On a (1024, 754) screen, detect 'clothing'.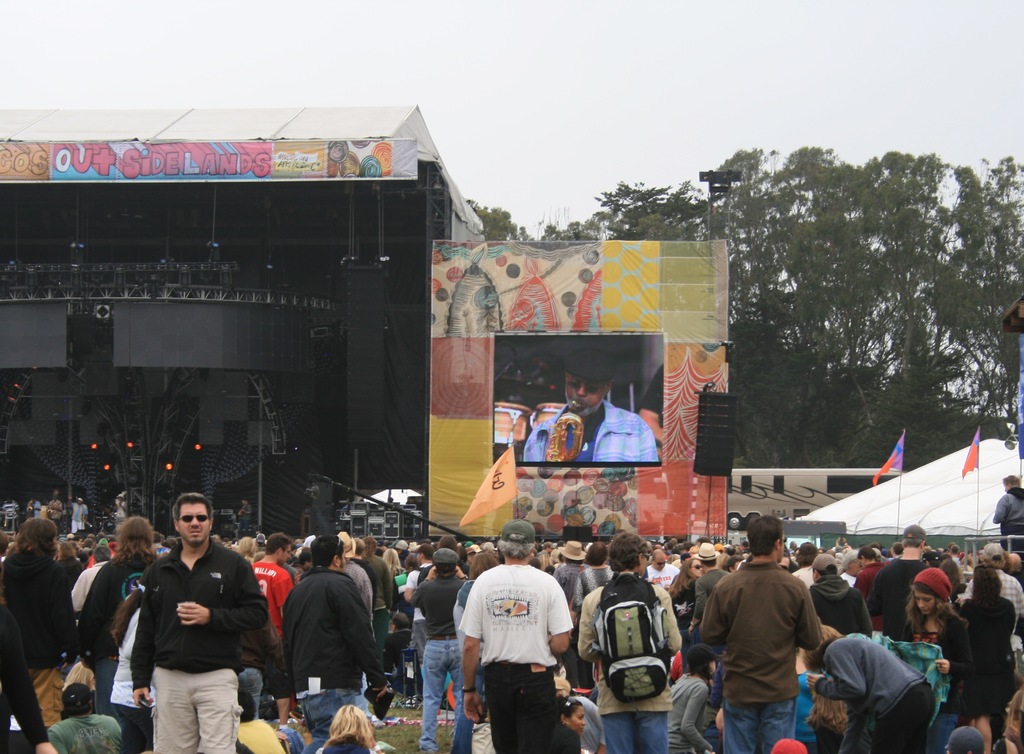
bbox(603, 710, 672, 753).
